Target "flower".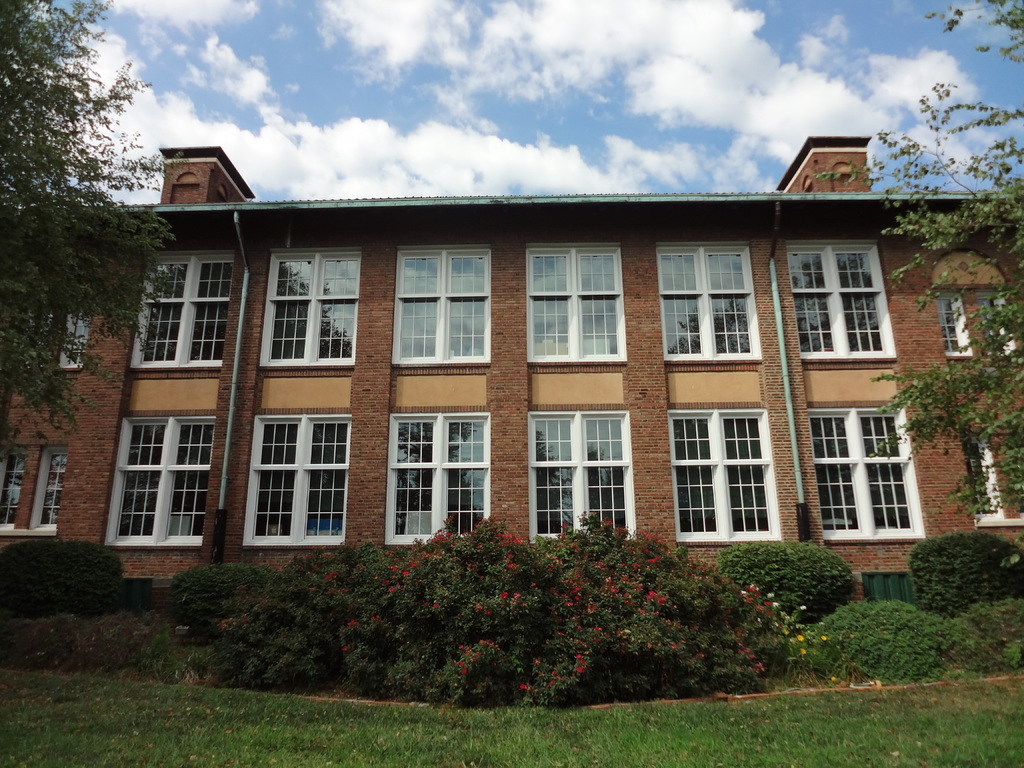
Target region: (799,602,812,614).
